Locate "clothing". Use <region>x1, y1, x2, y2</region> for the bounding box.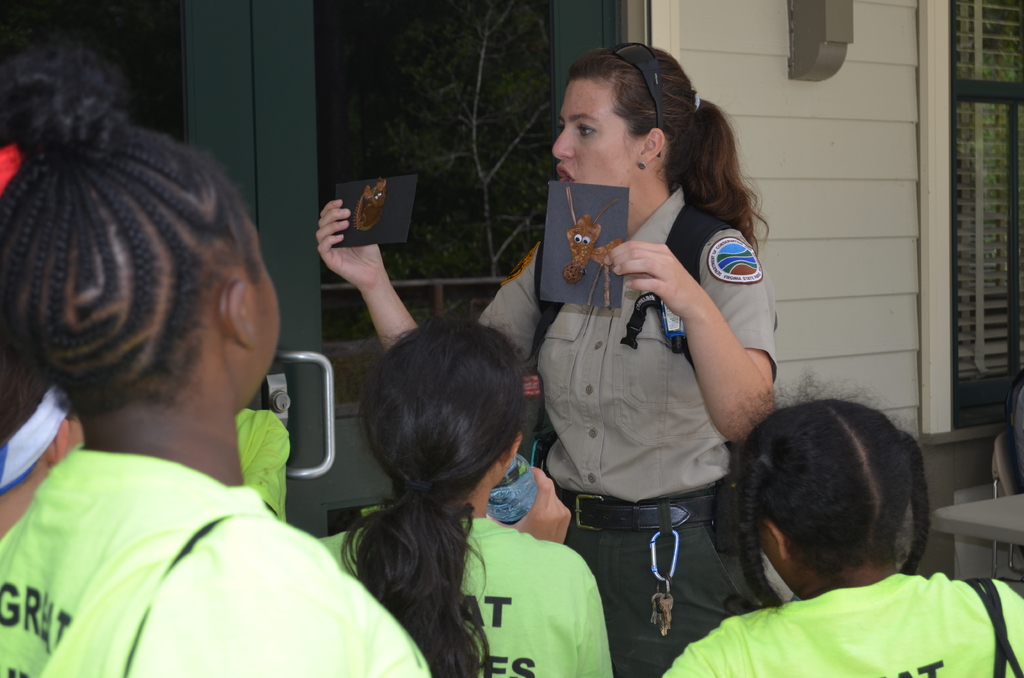
<region>316, 529, 586, 677</region>.
